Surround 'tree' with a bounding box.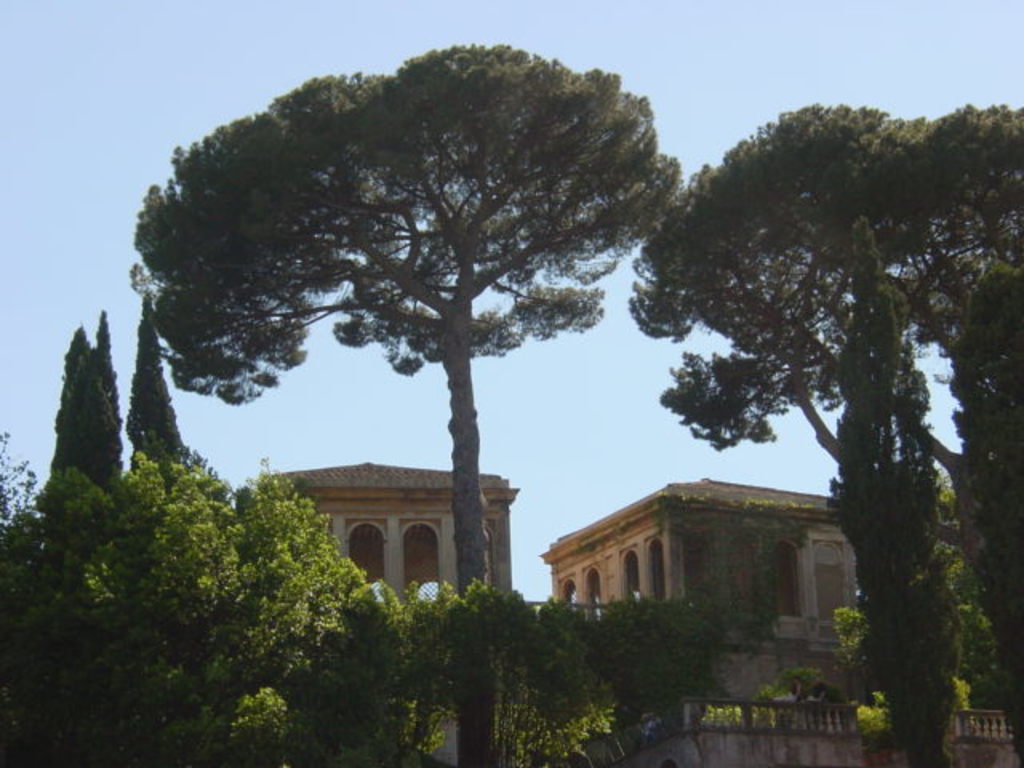
detection(627, 98, 1022, 584).
